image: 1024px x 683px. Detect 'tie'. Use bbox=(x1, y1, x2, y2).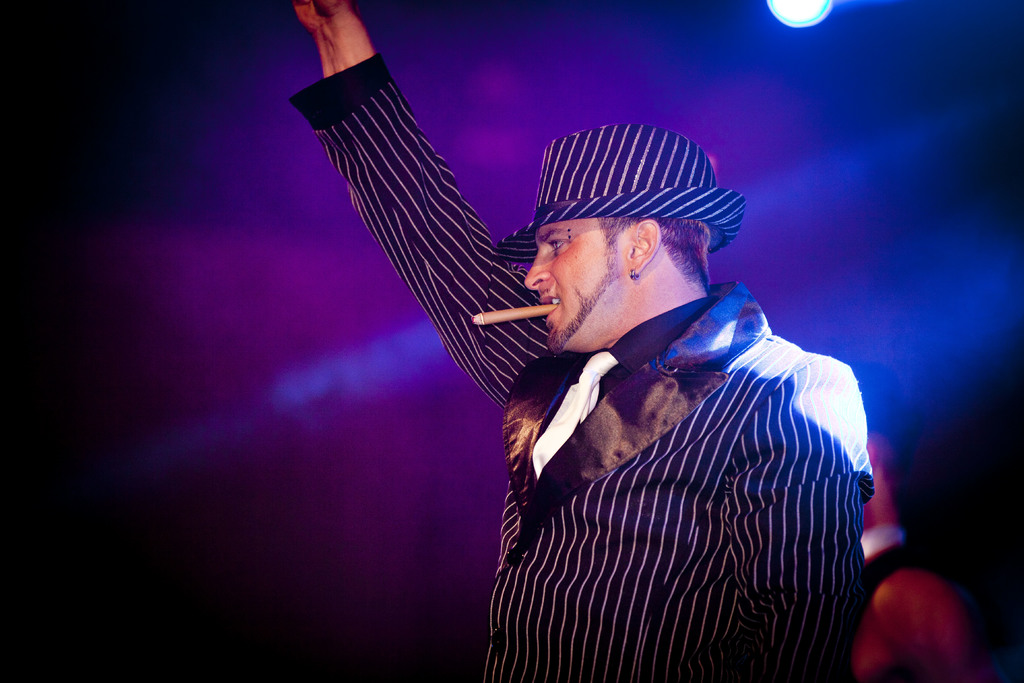
bbox=(532, 348, 617, 475).
